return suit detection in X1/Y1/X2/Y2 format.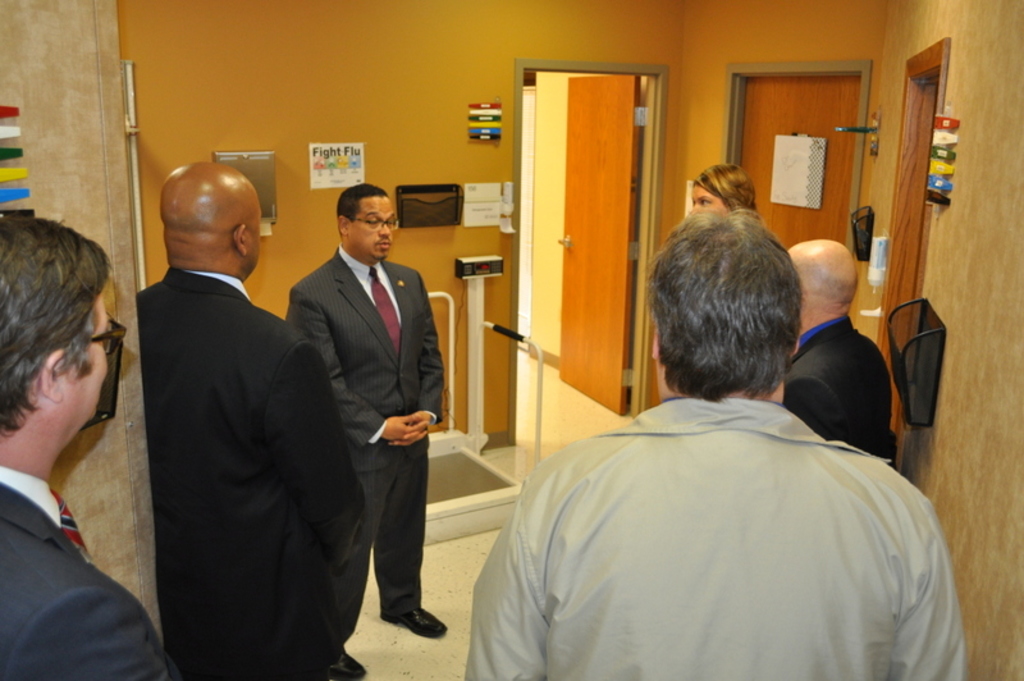
0/467/170/680.
